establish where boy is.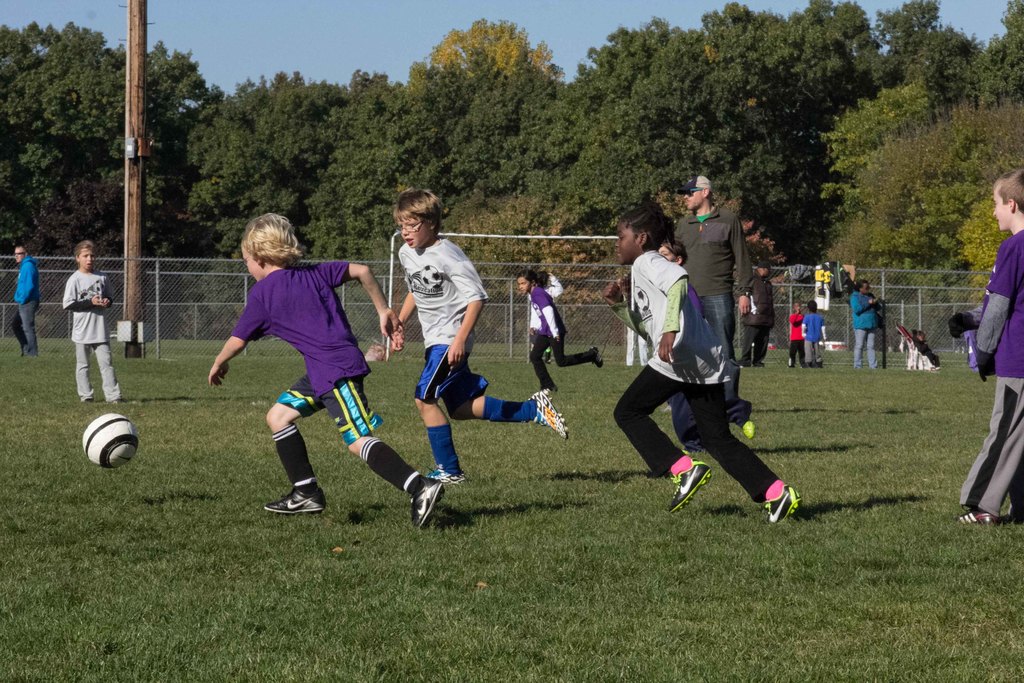
Established at BBox(532, 268, 573, 368).
